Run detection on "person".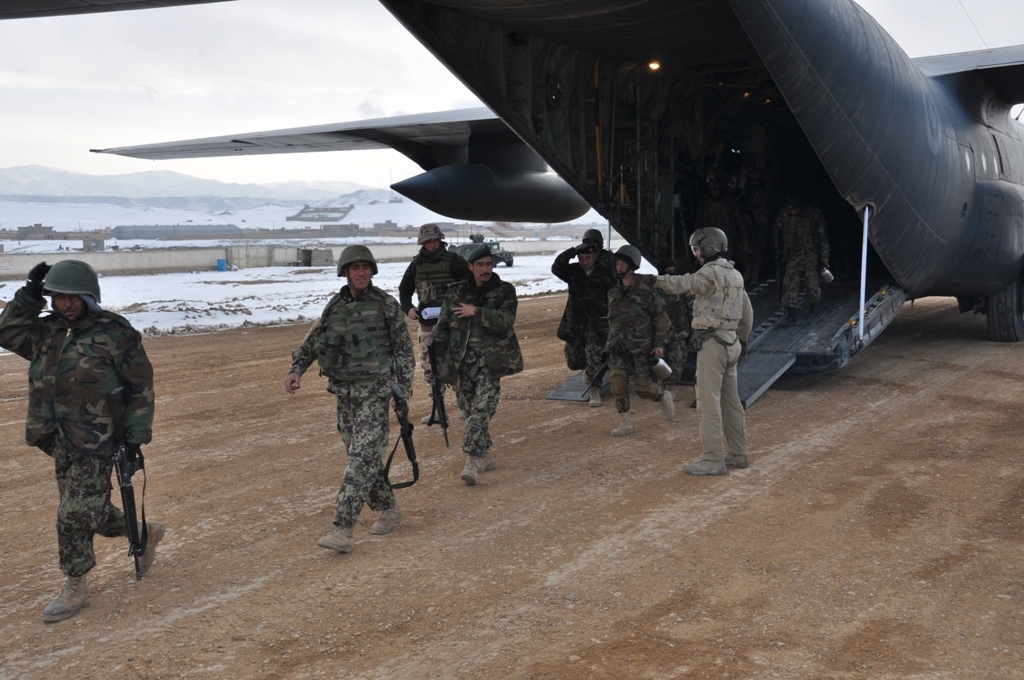
Result: box(609, 241, 672, 440).
